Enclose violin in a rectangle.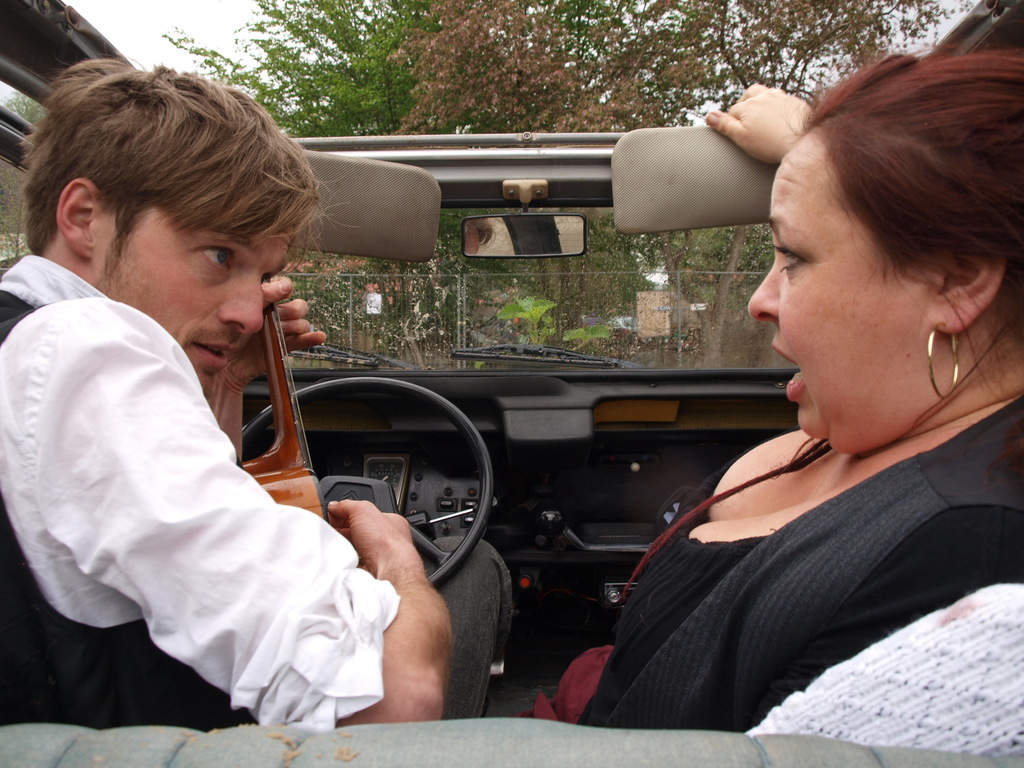
233:265:331:534.
